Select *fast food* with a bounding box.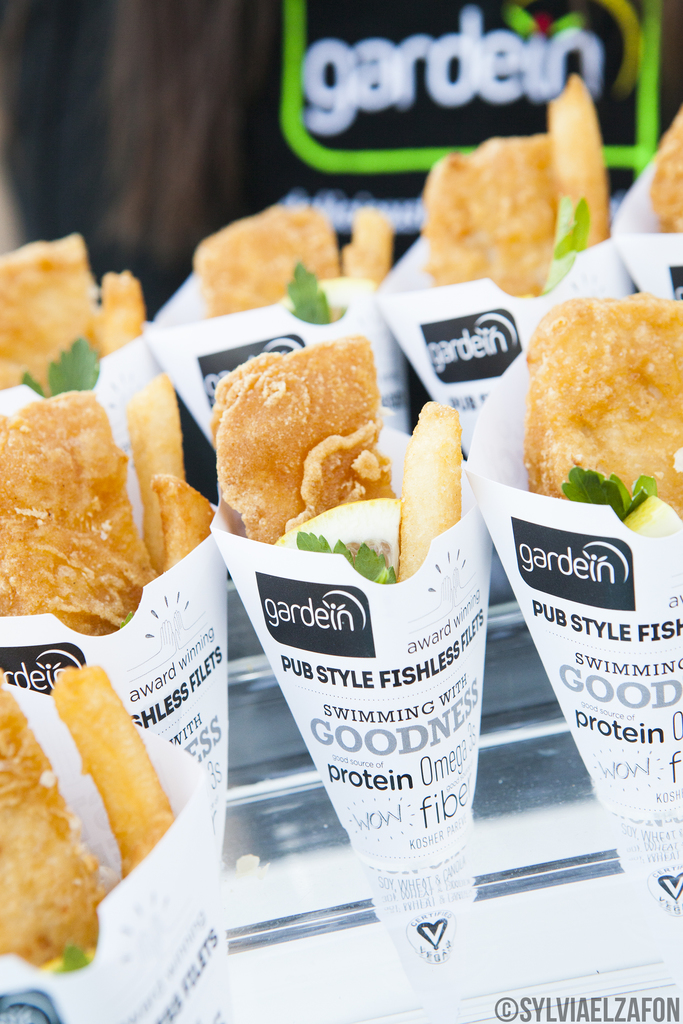
{"left": 118, "top": 370, "right": 213, "bottom": 572}.
